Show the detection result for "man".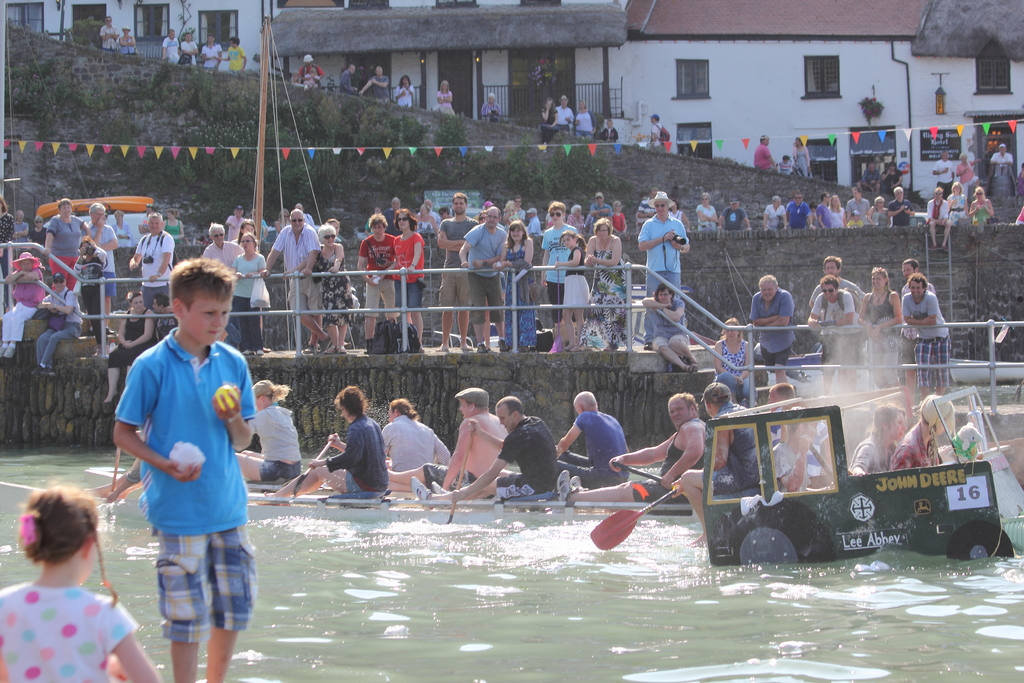
(559, 391, 634, 489).
